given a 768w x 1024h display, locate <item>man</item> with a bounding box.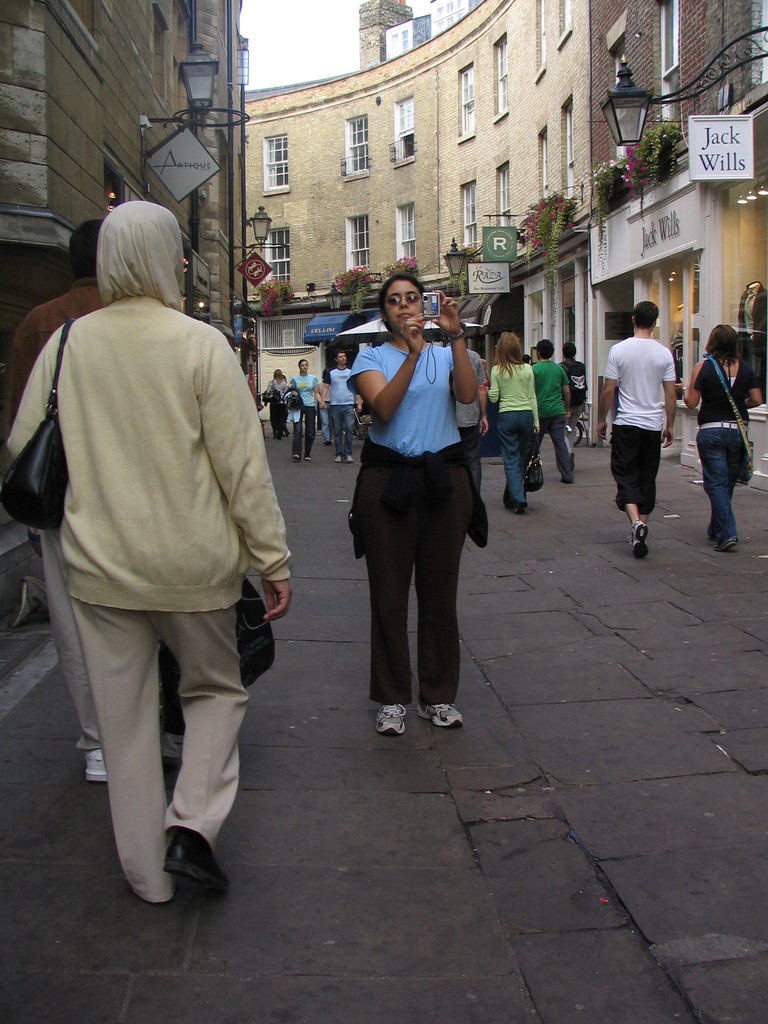
Located: x1=605, y1=300, x2=699, y2=536.
